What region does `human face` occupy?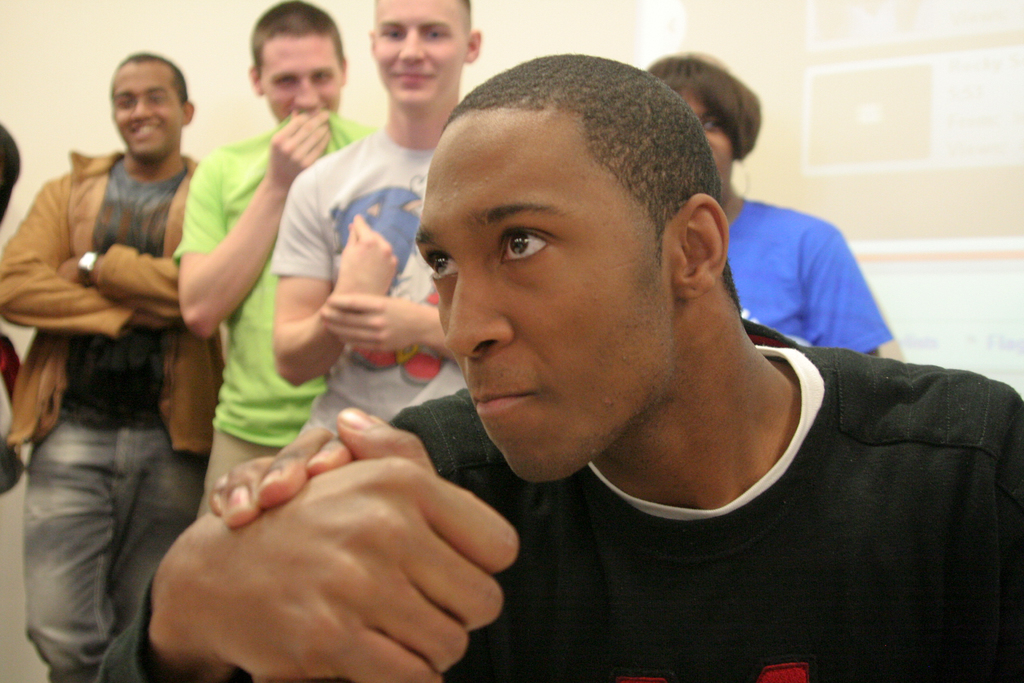
<box>415,121,671,486</box>.
